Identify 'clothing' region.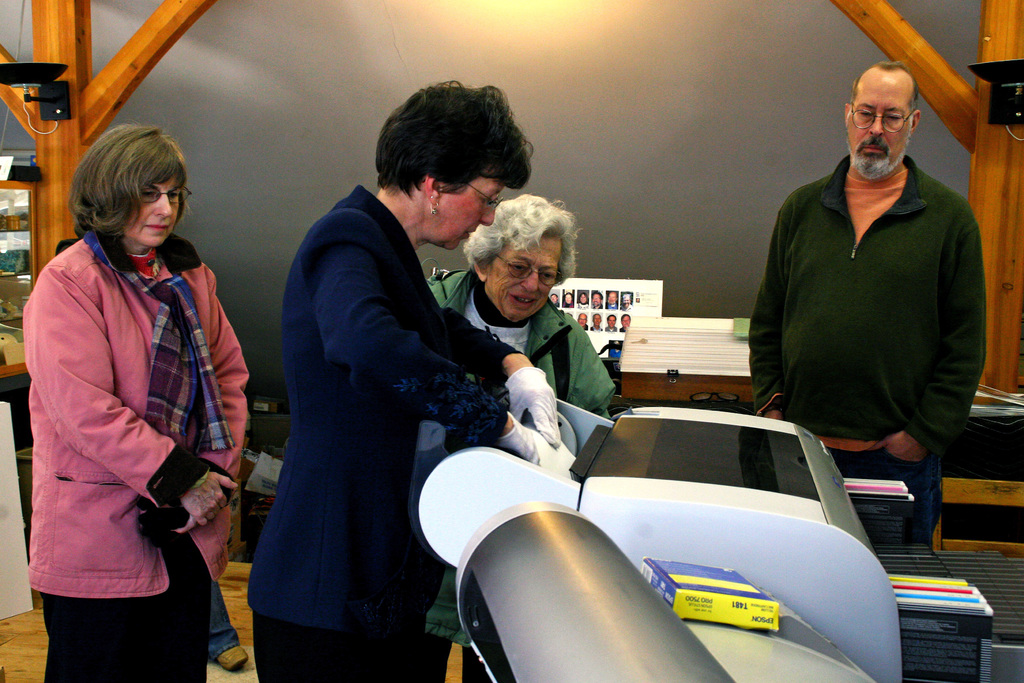
Region: 605,304,619,309.
